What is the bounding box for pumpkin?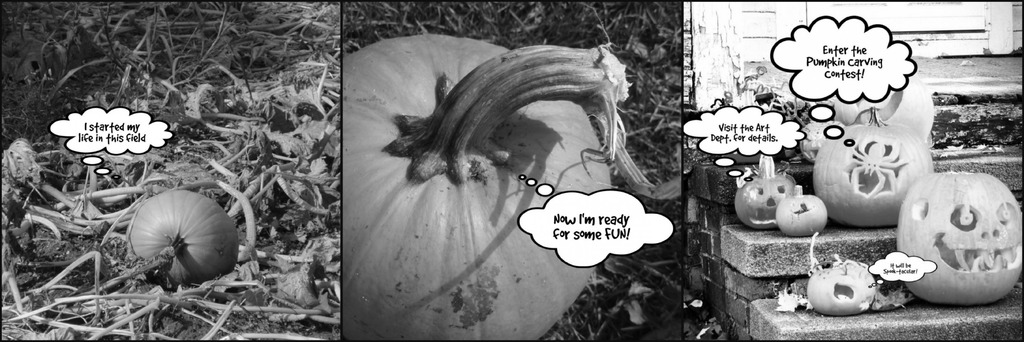
(left=732, top=155, right=795, bottom=228).
